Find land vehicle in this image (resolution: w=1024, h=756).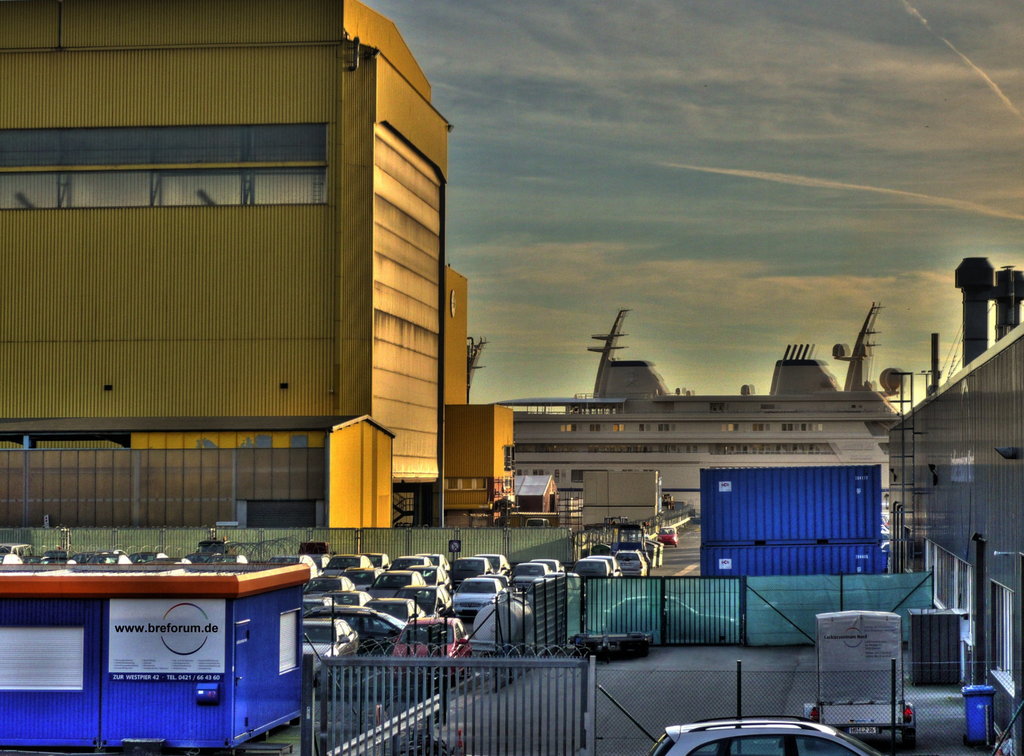
box(72, 549, 99, 563).
